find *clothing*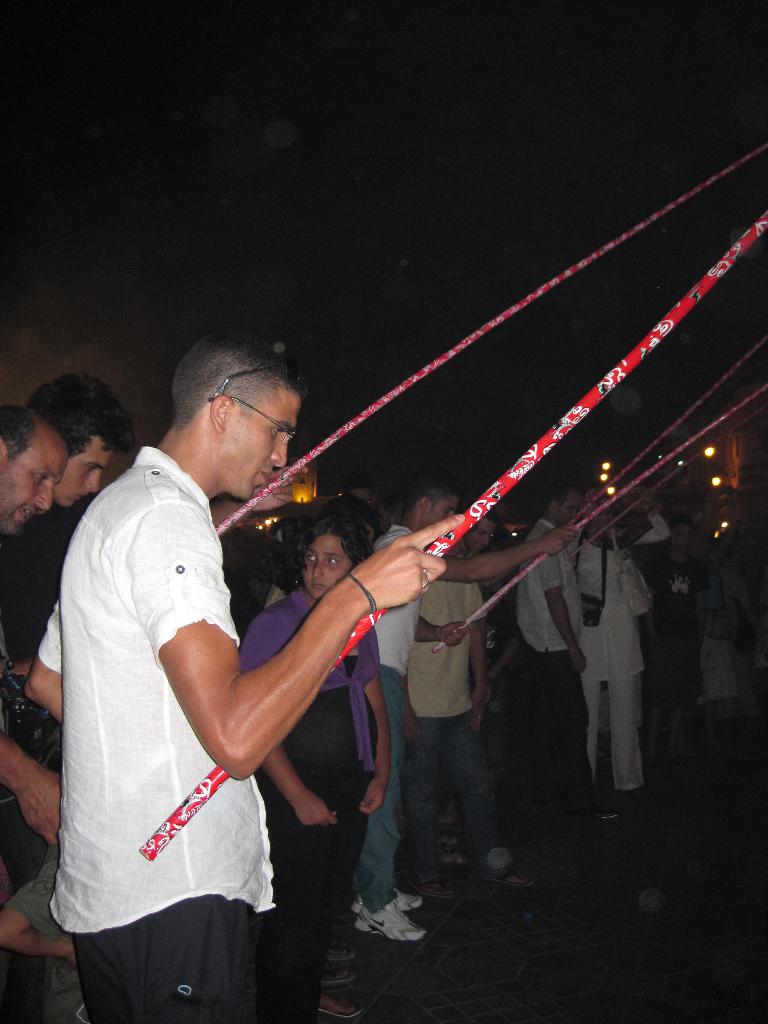
region(584, 535, 651, 788)
